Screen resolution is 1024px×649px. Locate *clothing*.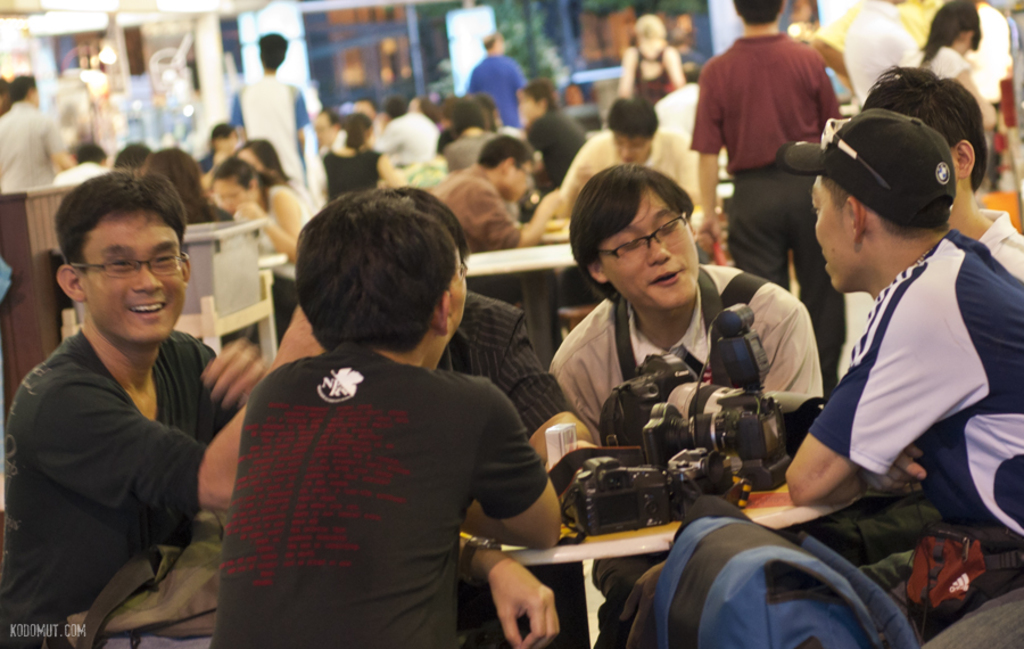
(left=456, top=57, right=539, bottom=133).
